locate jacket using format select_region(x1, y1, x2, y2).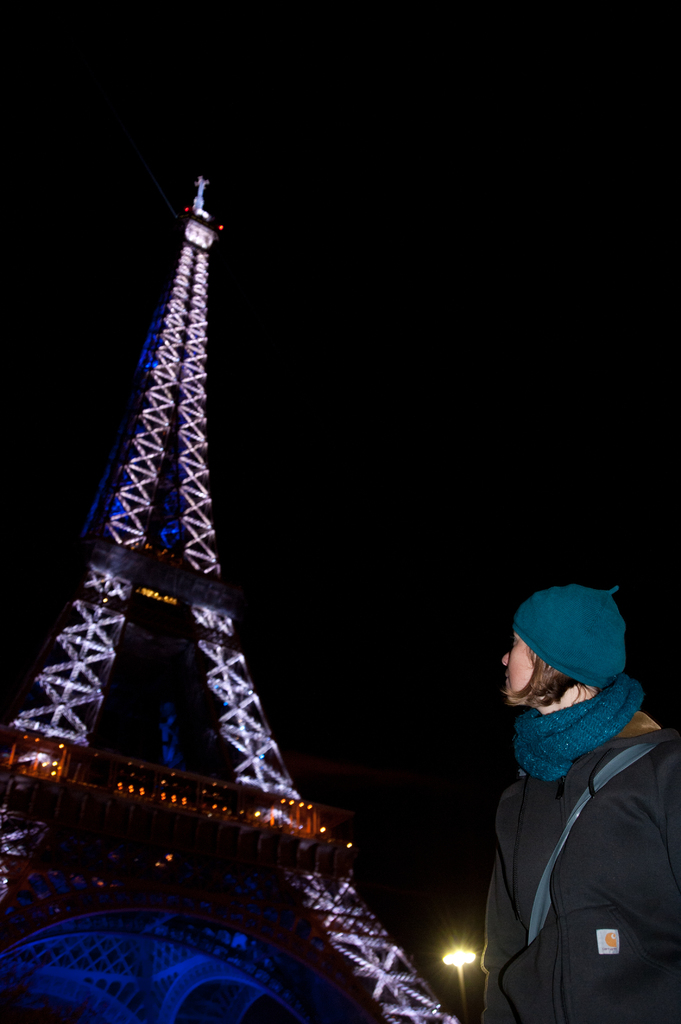
select_region(453, 612, 666, 970).
